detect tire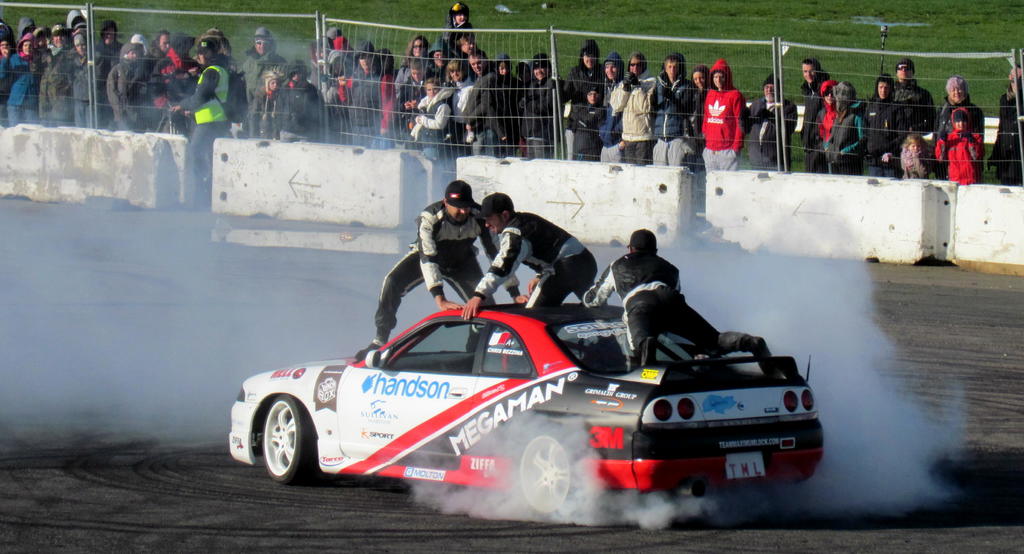
x1=244, y1=395, x2=310, y2=496
